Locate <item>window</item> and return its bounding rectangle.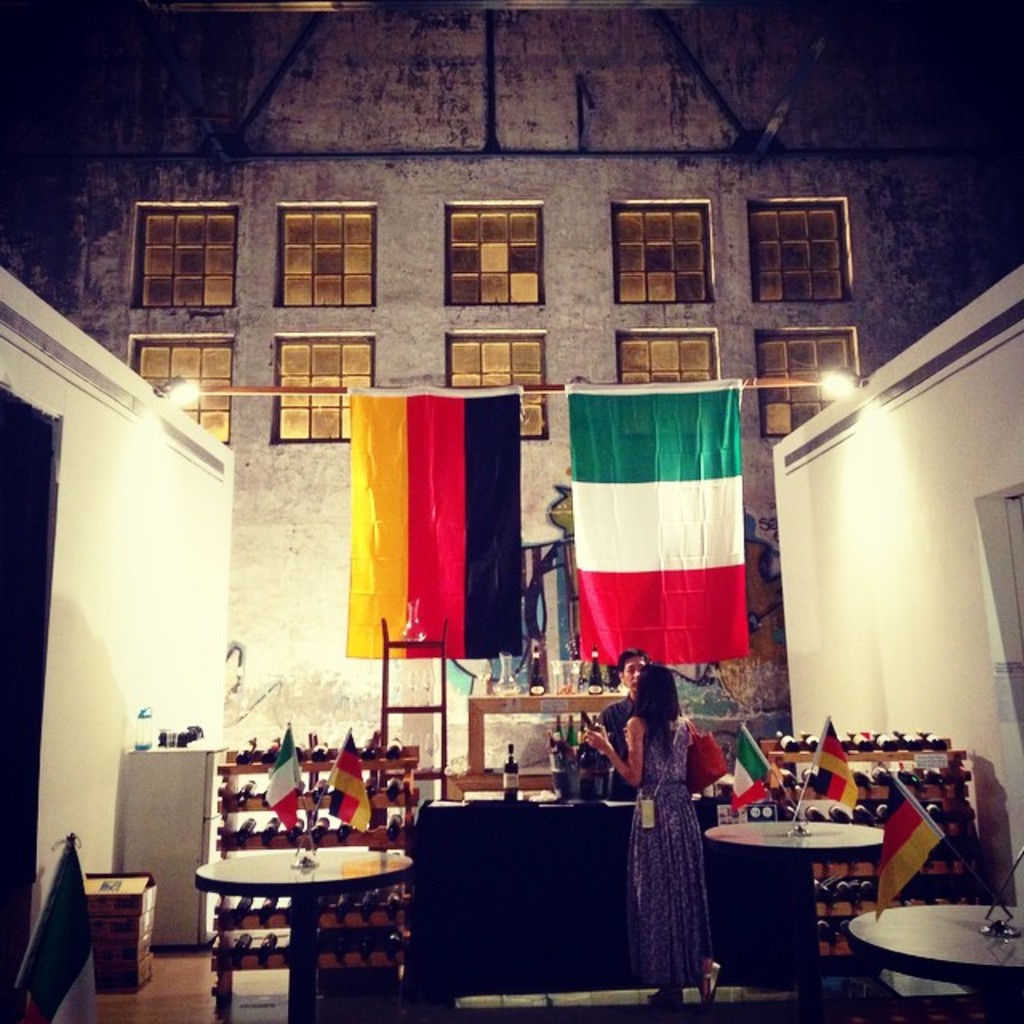
x1=275 y1=203 x2=378 y2=304.
